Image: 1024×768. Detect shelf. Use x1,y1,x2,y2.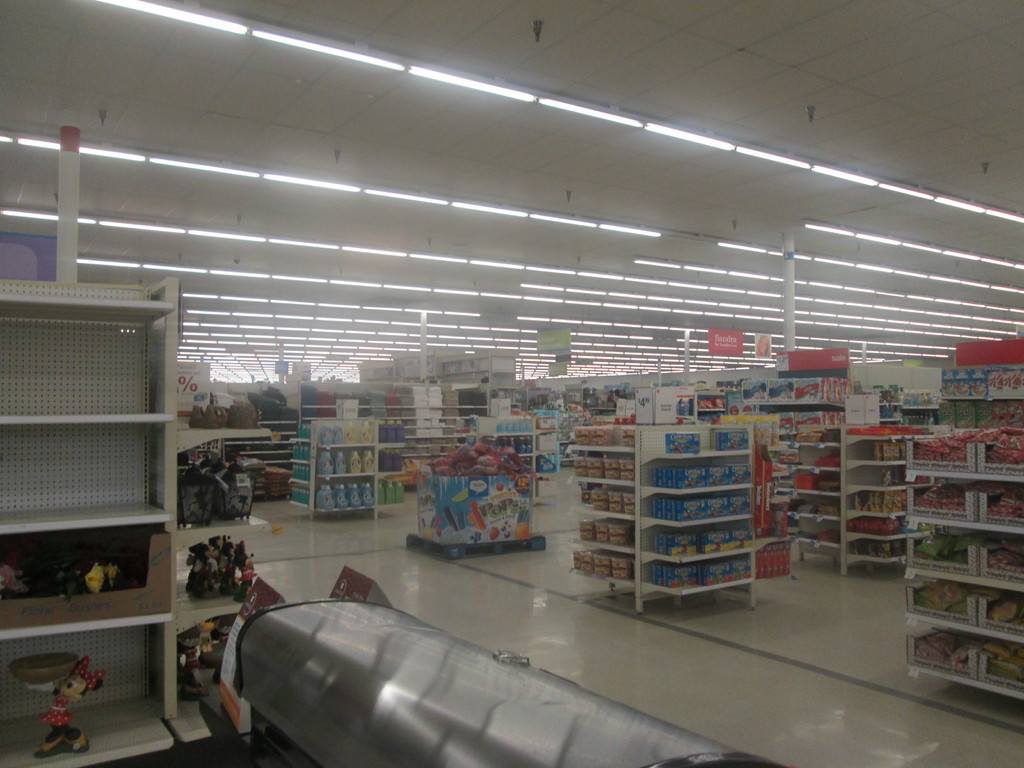
376,465,403,484.
